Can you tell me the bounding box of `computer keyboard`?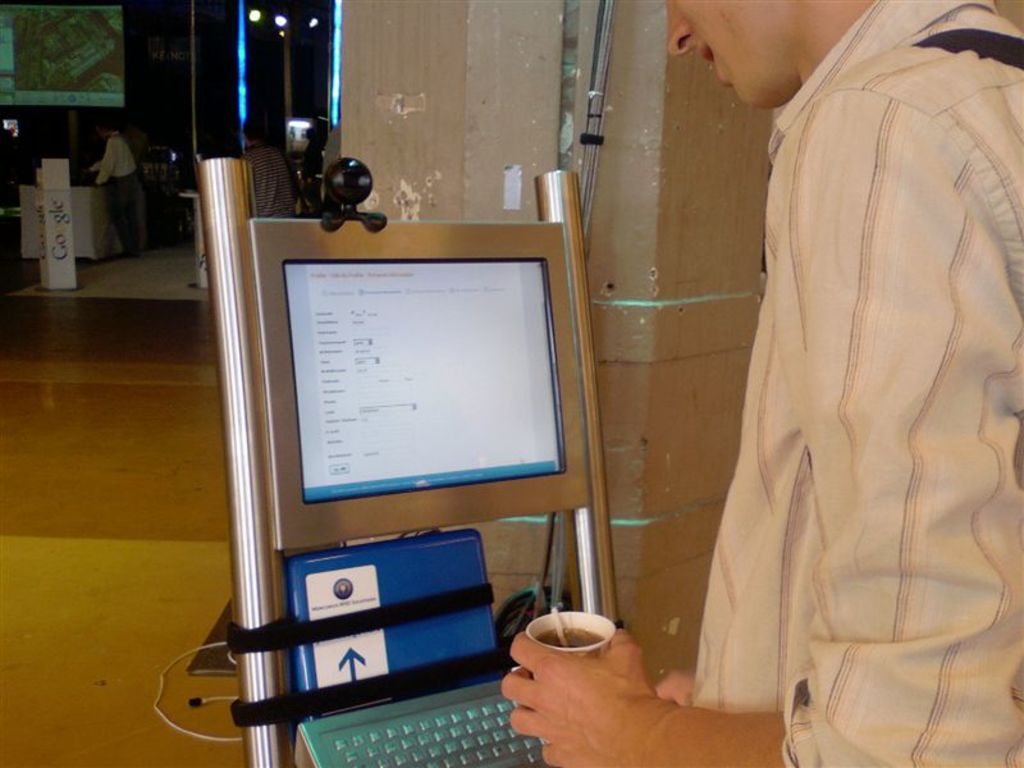
locate(298, 678, 545, 767).
